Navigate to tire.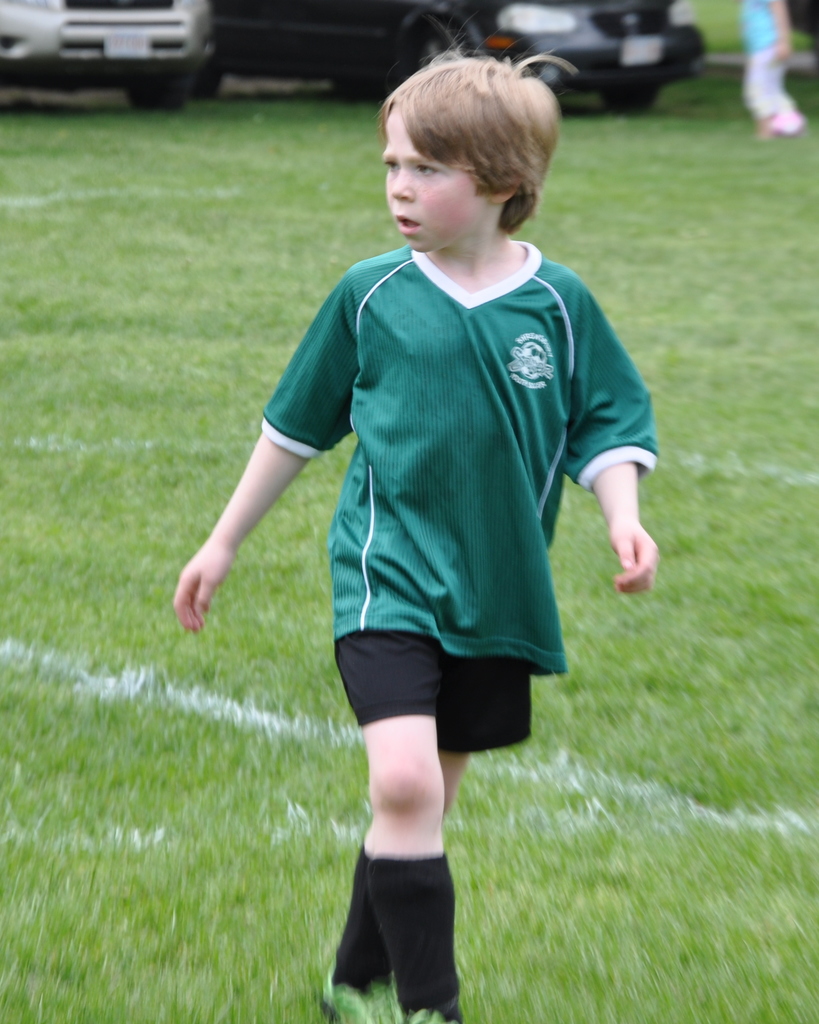
Navigation target: (193,50,224,99).
